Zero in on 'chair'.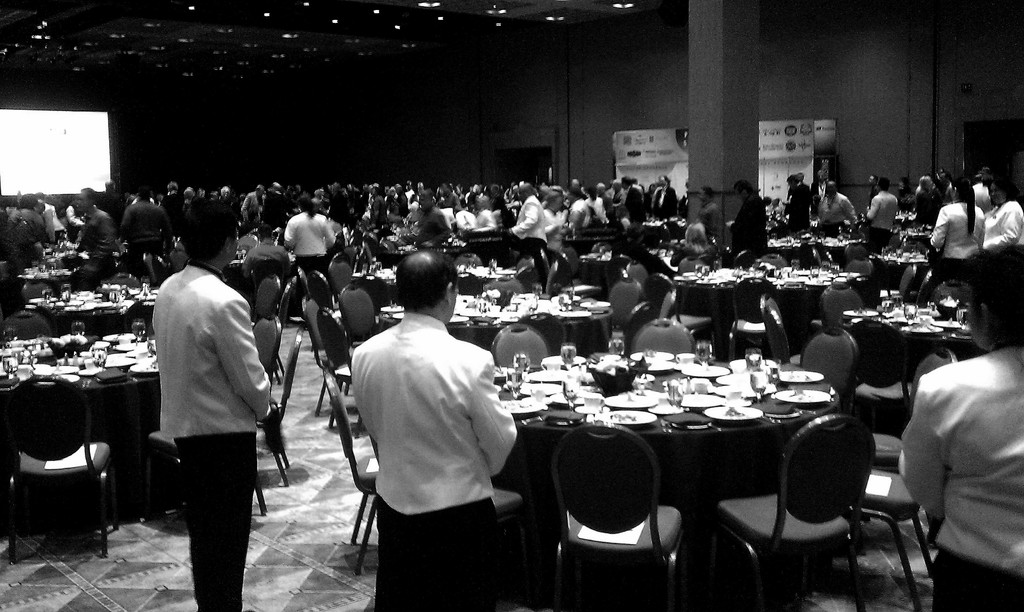
Zeroed in: 255, 329, 307, 481.
